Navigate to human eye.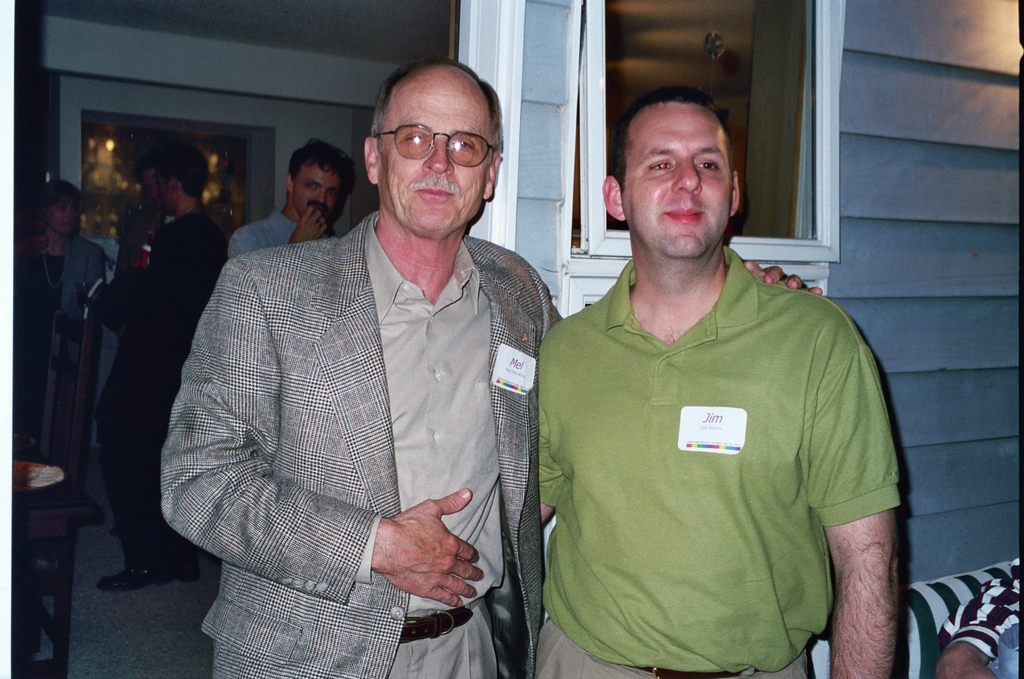
Navigation target: <box>694,155,720,171</box>.
